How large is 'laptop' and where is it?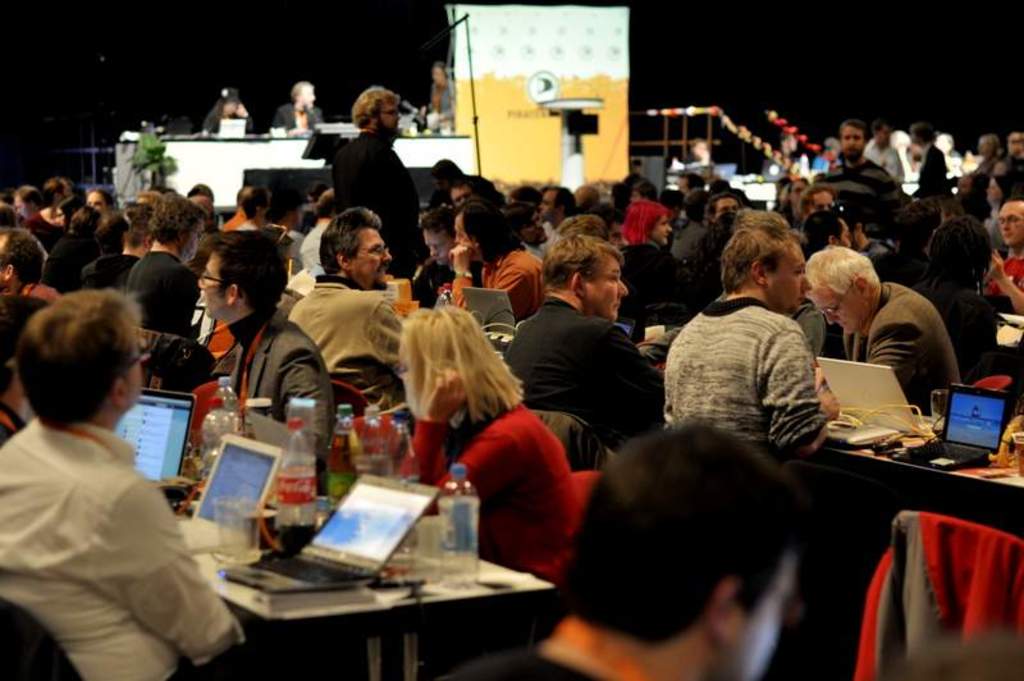
Bounding box: 937:376:1012:467.
